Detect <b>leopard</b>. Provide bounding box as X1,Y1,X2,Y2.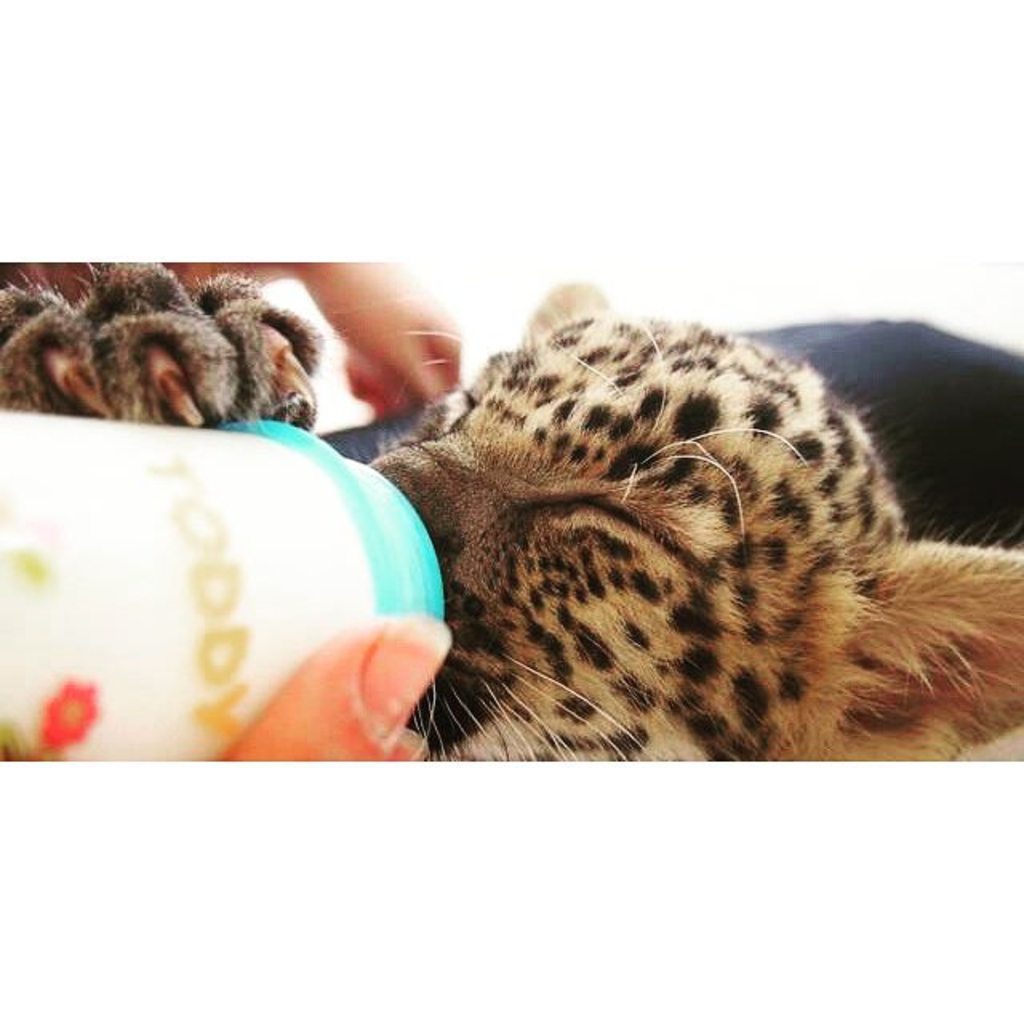
357,280,1022,766.
